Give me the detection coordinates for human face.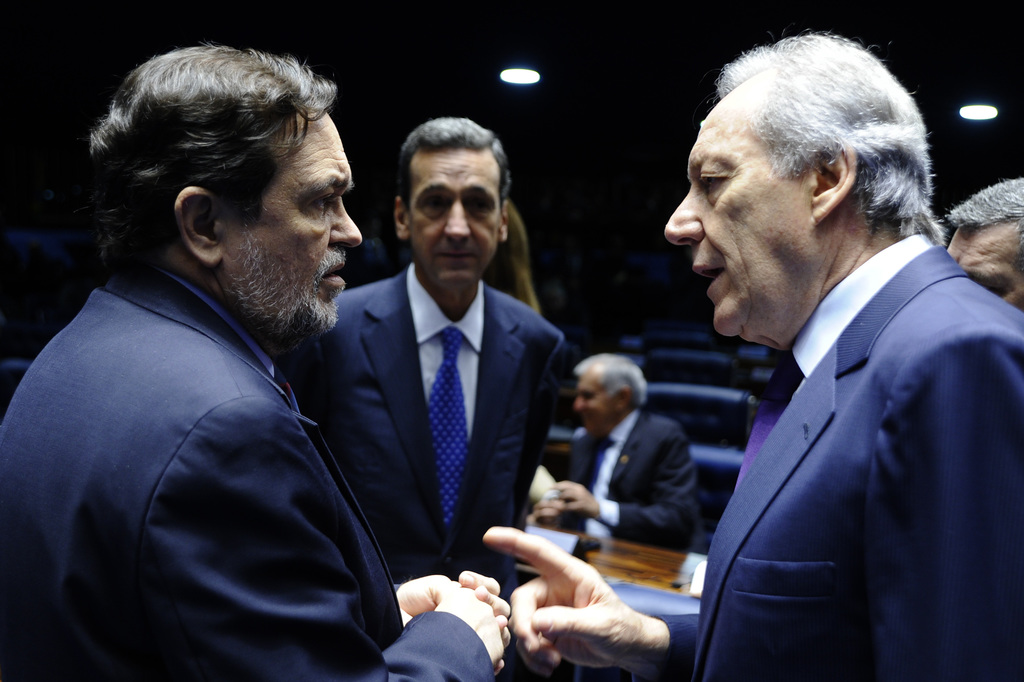
<region>406, 145, 501, 287</region>.
